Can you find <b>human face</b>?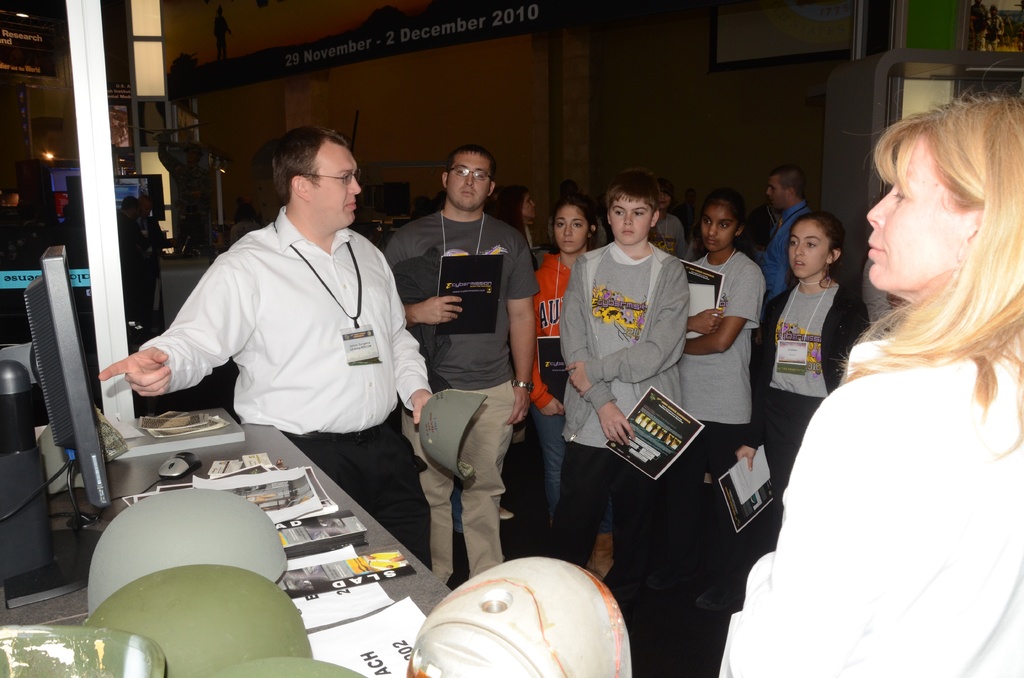
Yes, bounding box: pyautogui.locateOnScreen(447, 152, 493, 210).
